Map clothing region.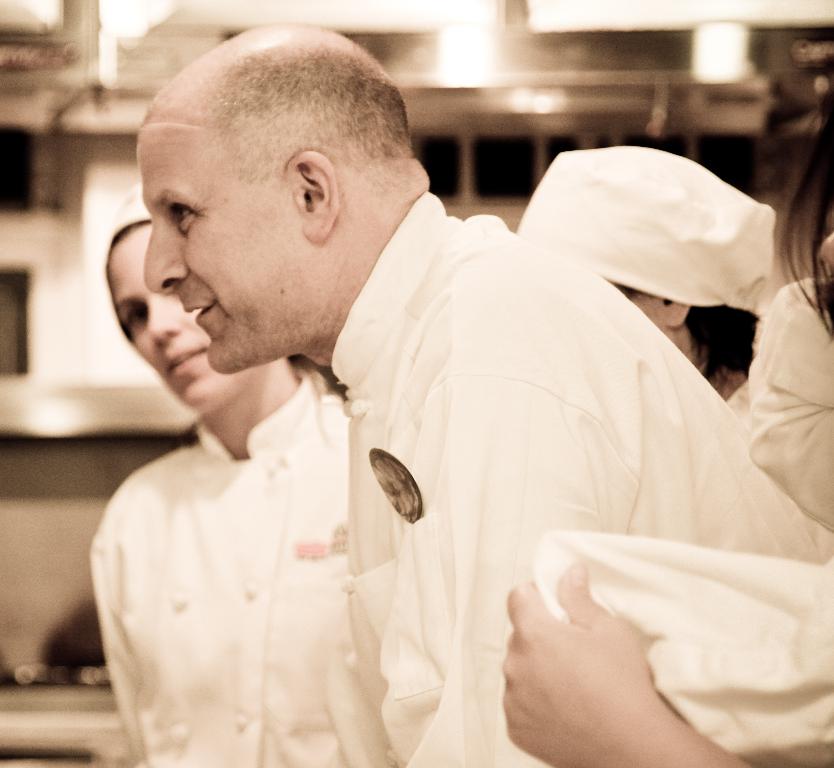
Mapped to box(60, 316, 462, 762).
